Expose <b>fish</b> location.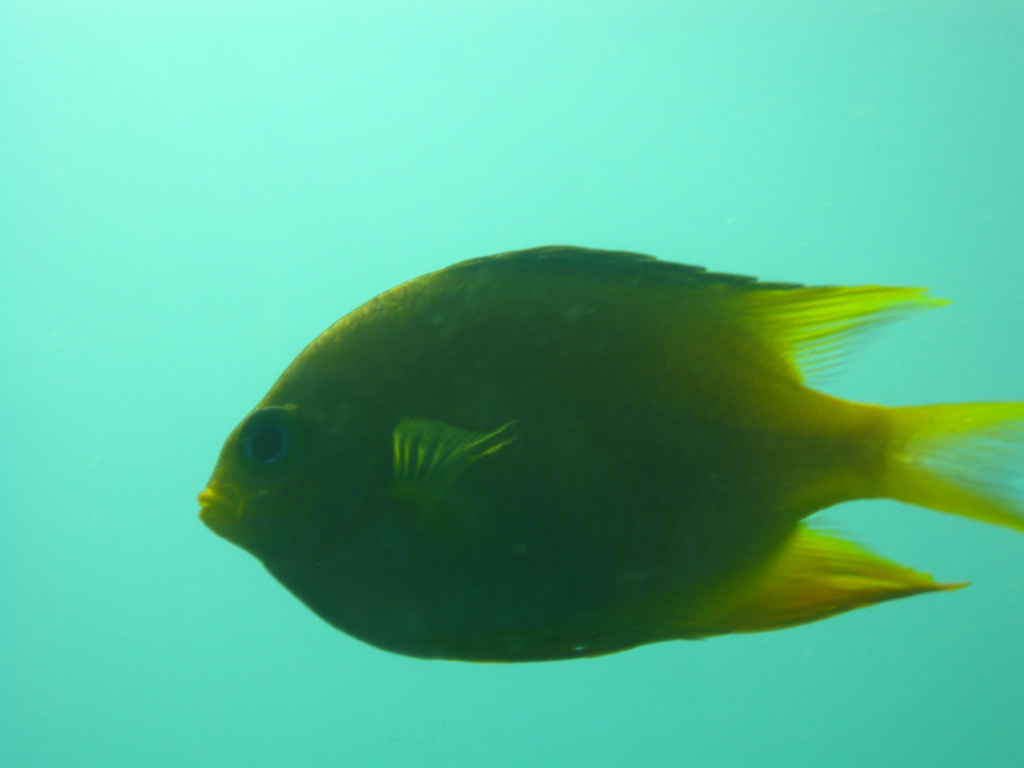
Exposed at pyautogui.locateOnScreen(196, 230, 1023, 699).
